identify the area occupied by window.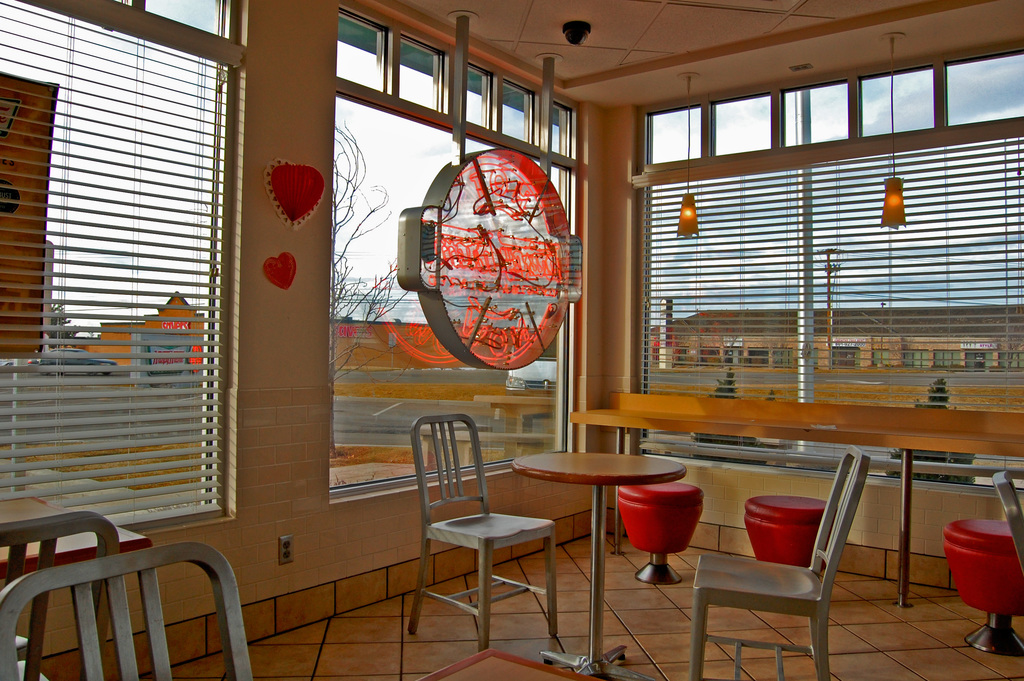
Area: [left=966, top=351, right=999, bottom=370].
